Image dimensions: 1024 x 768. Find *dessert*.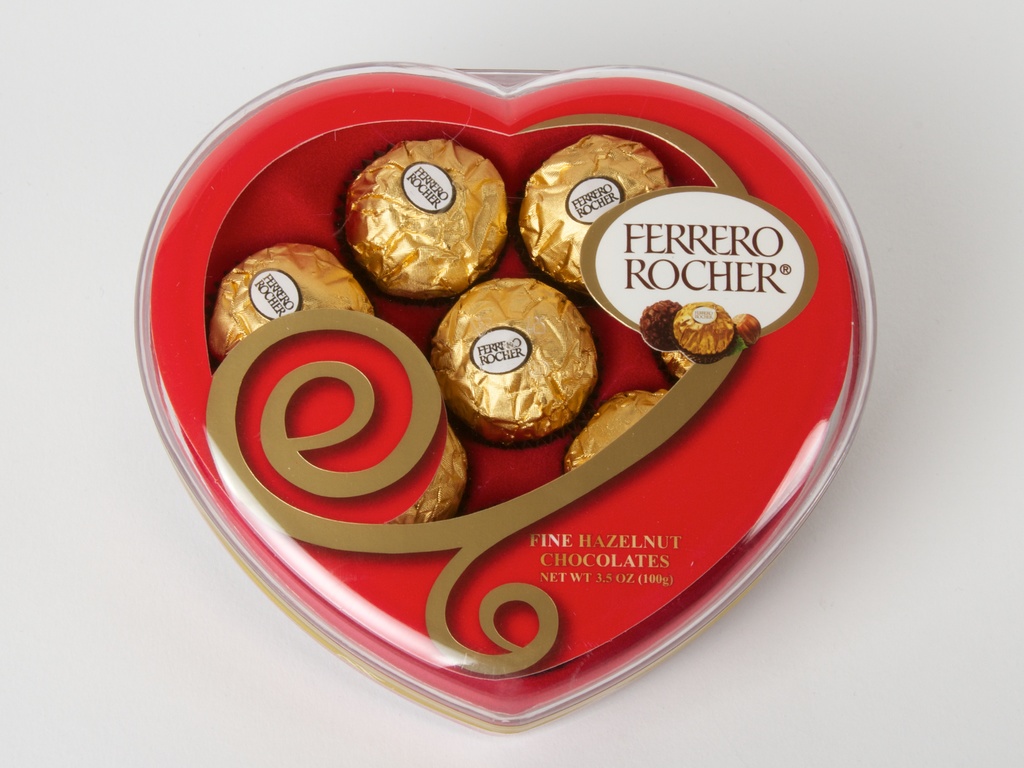
left=337, top=140, right=510, bottom=296.
